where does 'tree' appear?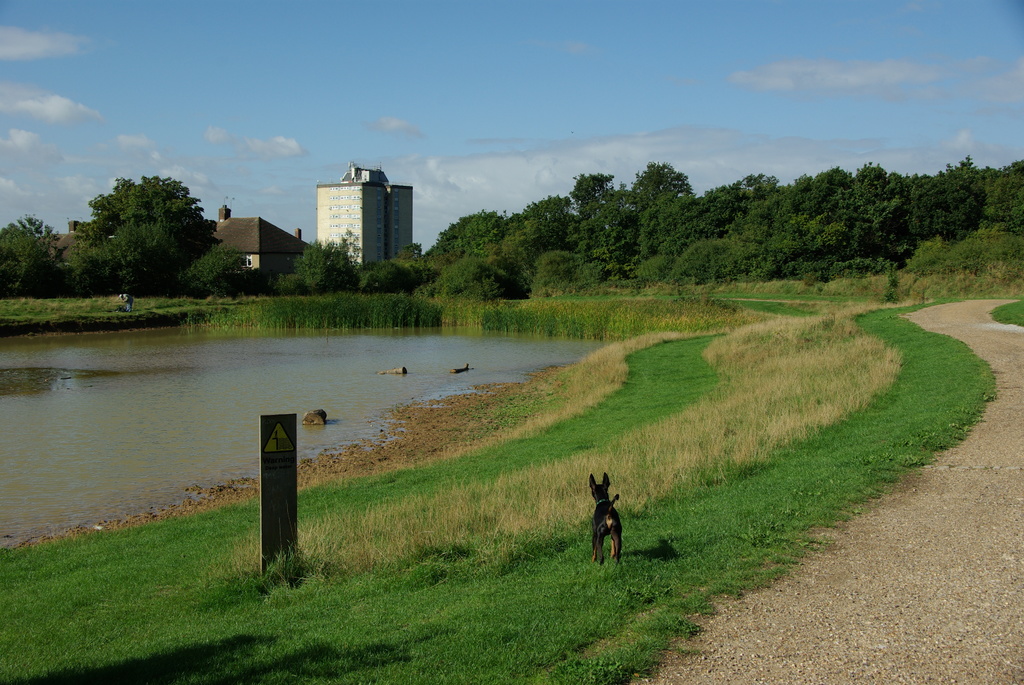
Appears at <region>0, 214, 73, 287</region>.
